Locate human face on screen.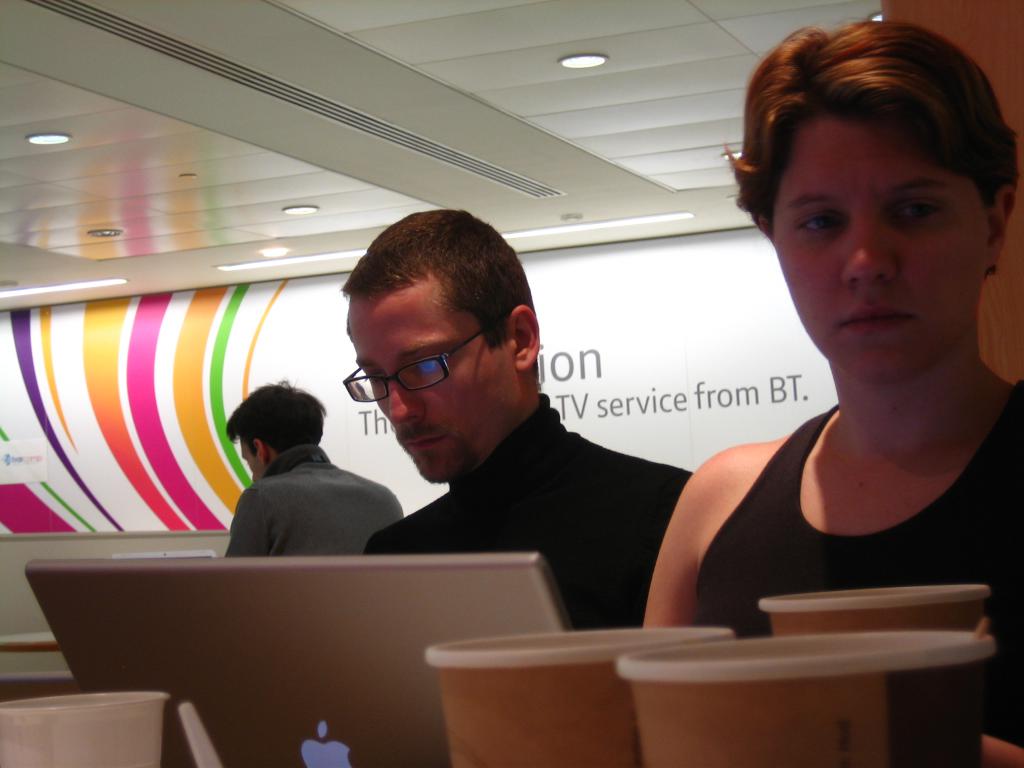
On screen at {"x1": 243, "y1": 444, "x2": 259, "y2": 481}.
